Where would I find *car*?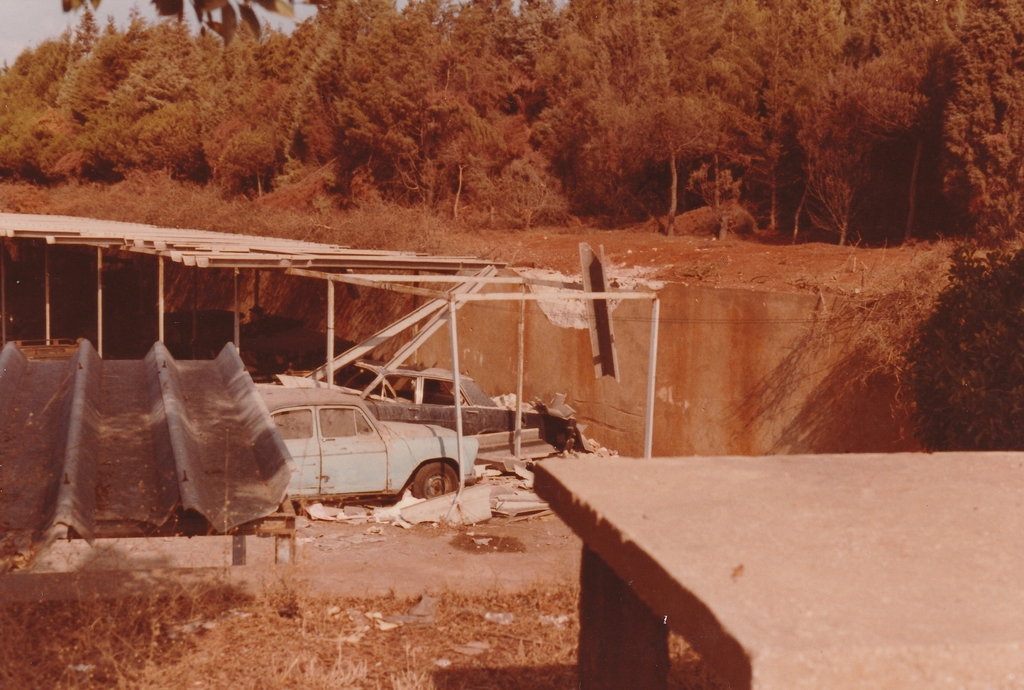
At crop(259, 390, 479, 503).
